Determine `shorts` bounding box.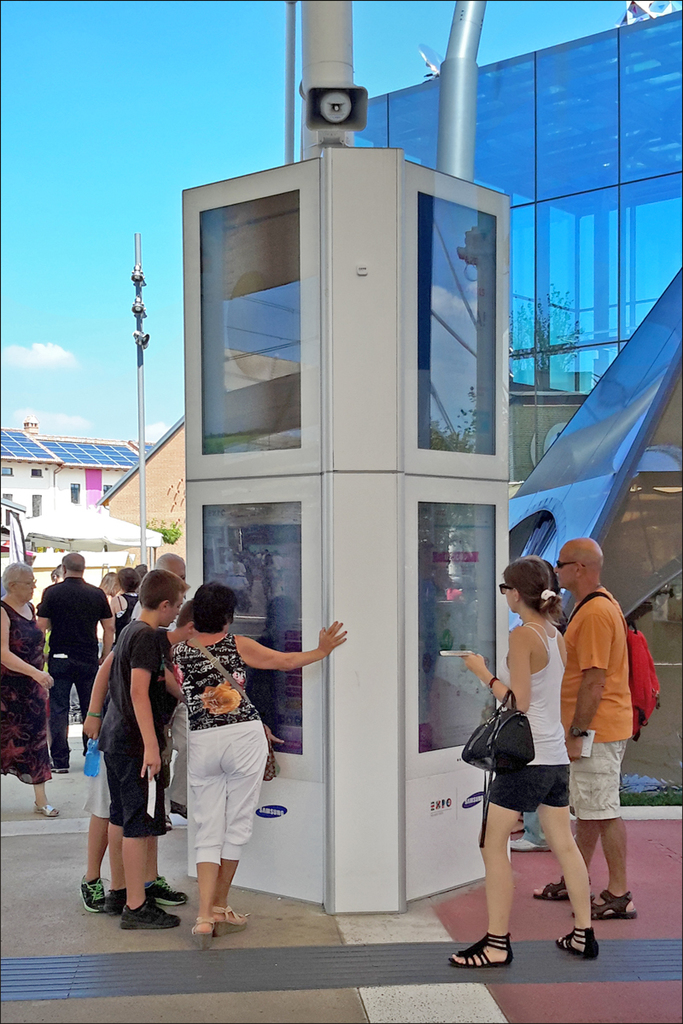
Determined: l=105, t=748, r=168, b=836.
